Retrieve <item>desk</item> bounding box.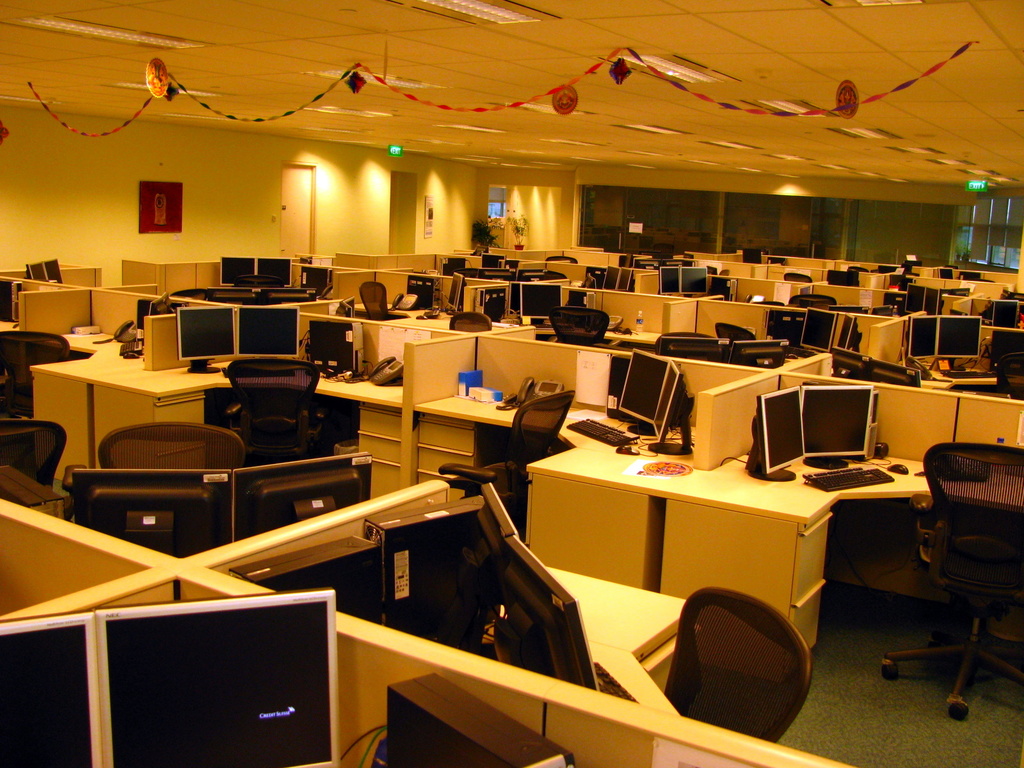
Bounding box: <box>28,319,147,484</box>.
